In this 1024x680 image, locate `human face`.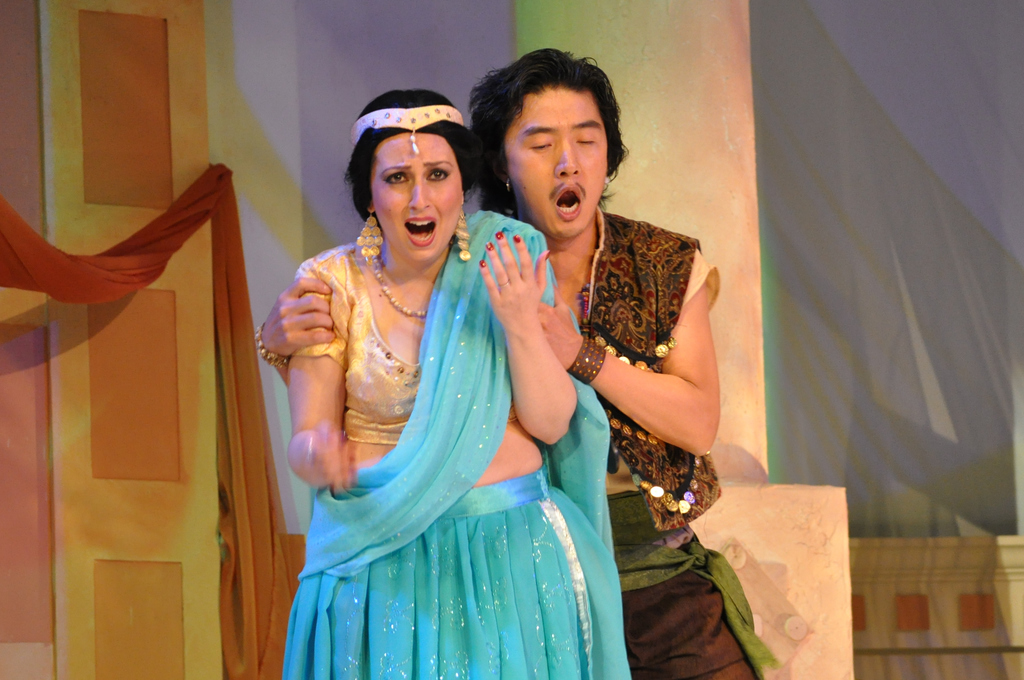
Bounding box: (505,85,606,234).
